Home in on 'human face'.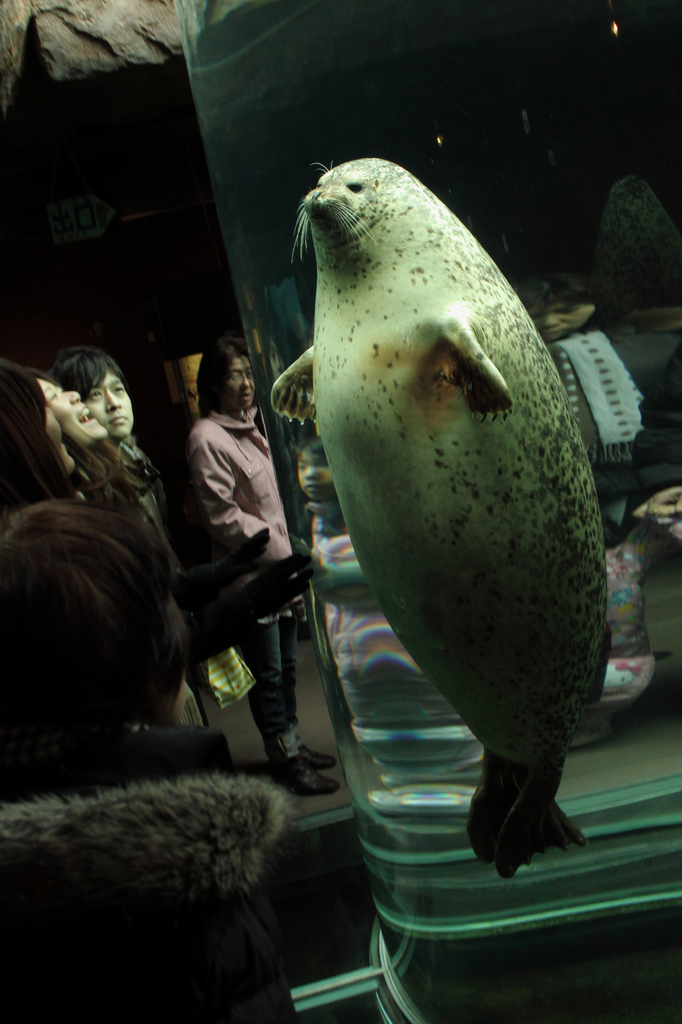
Homed in at 84,367,134,442.
